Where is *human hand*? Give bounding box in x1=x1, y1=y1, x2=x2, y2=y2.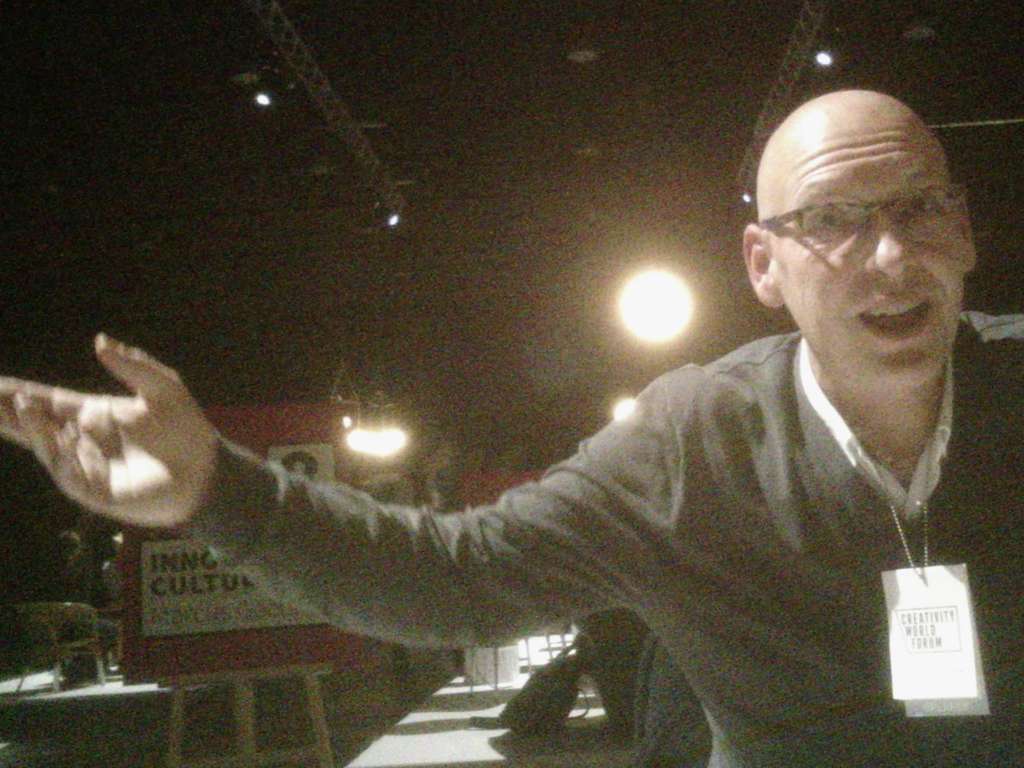
x1=2, y1=328, x2=268, y2=557.
